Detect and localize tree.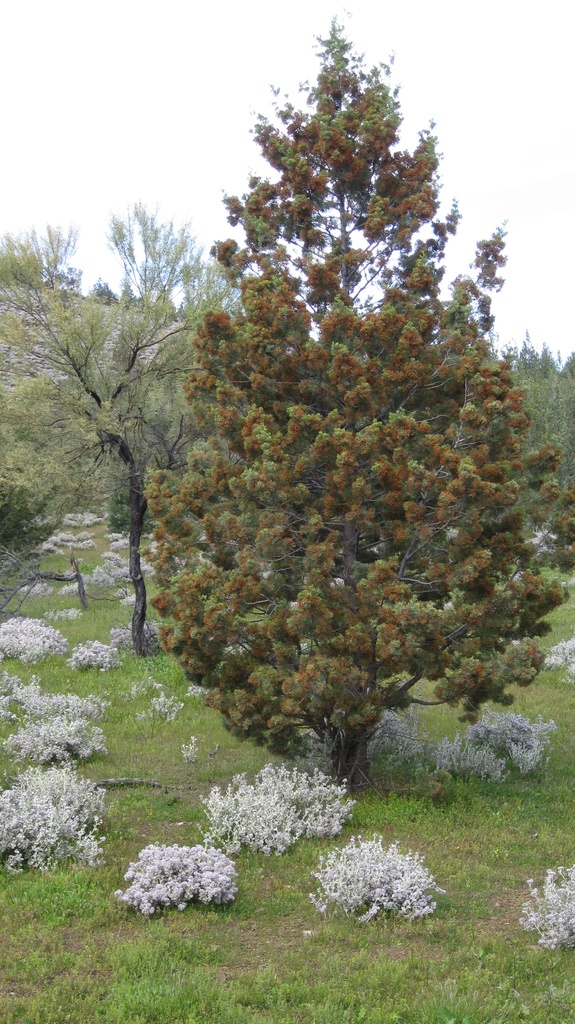
Localized at BBox(0, 190, 233, 671).
